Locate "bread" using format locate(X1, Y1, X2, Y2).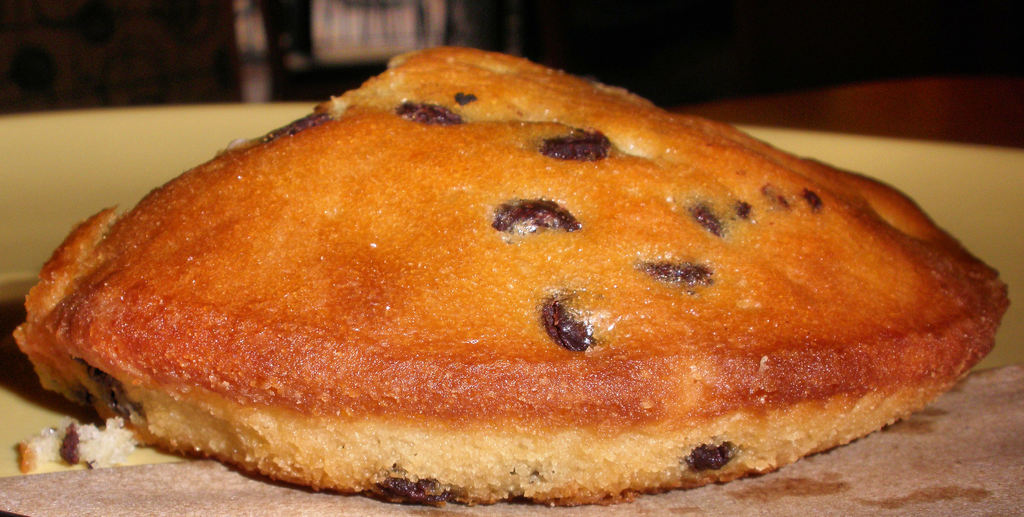
locate(0, 55, 1021, 491).
